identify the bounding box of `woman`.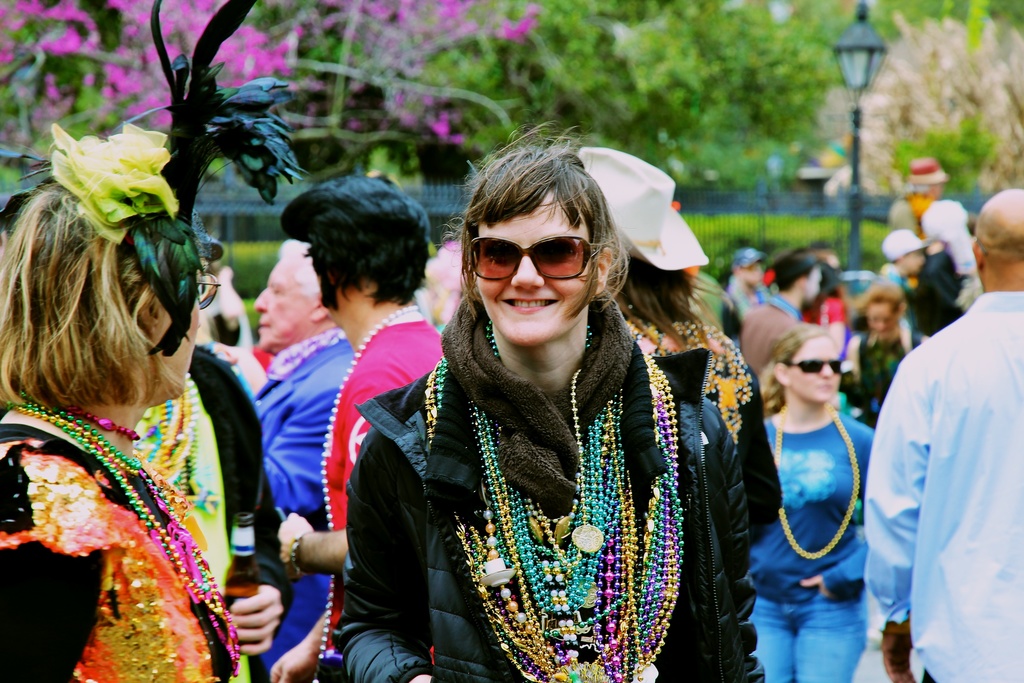
843, 286, 925, 421.
